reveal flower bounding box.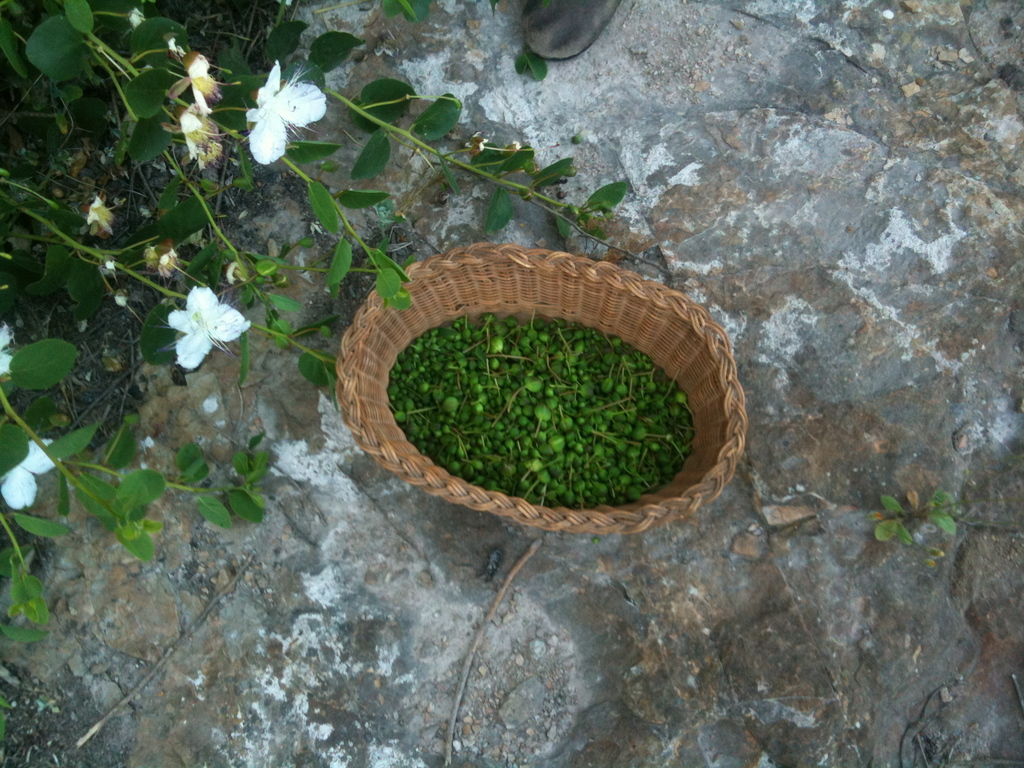
Revealed: [88,191,114,236].
